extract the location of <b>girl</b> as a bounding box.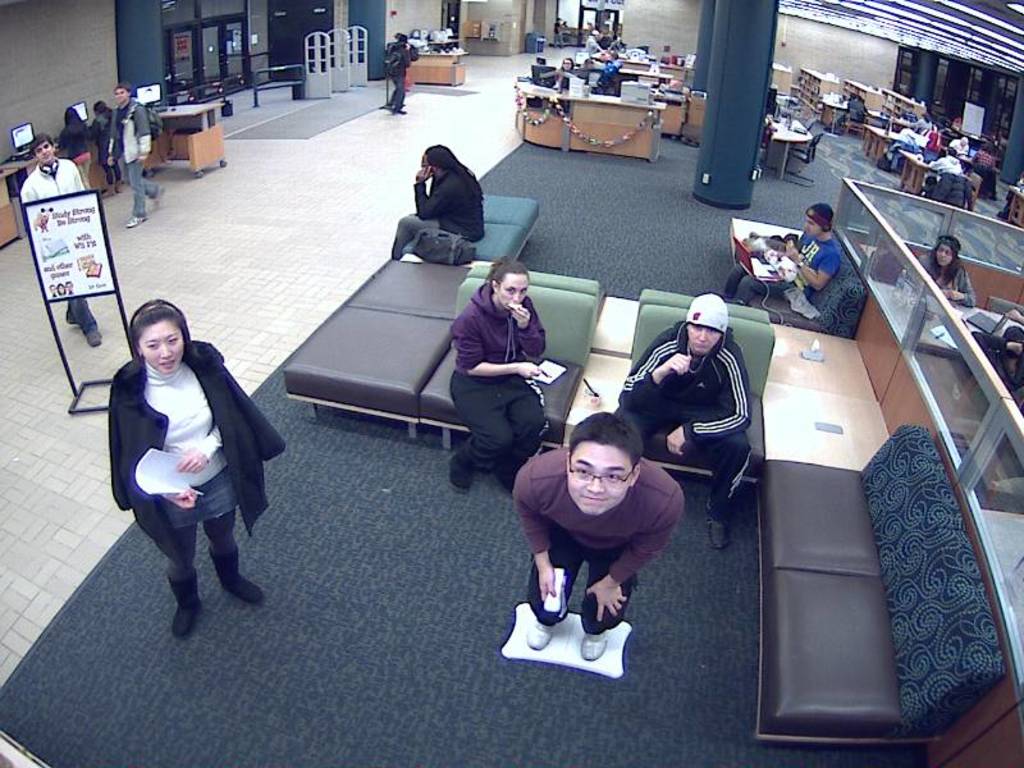
[916,238,980,307].
